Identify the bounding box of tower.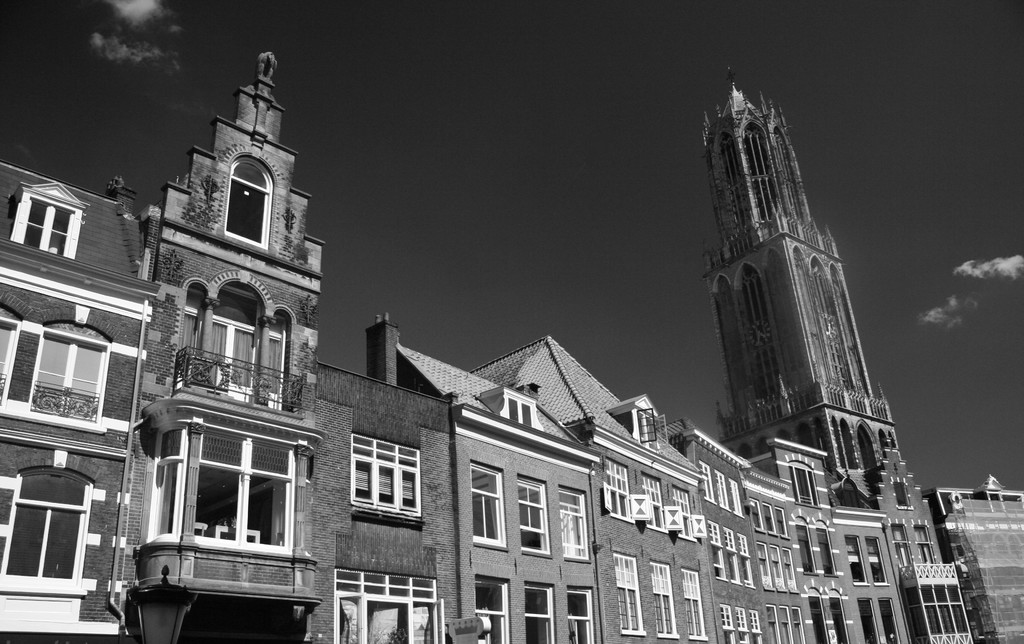
crop(104, 40, 326, 643).
